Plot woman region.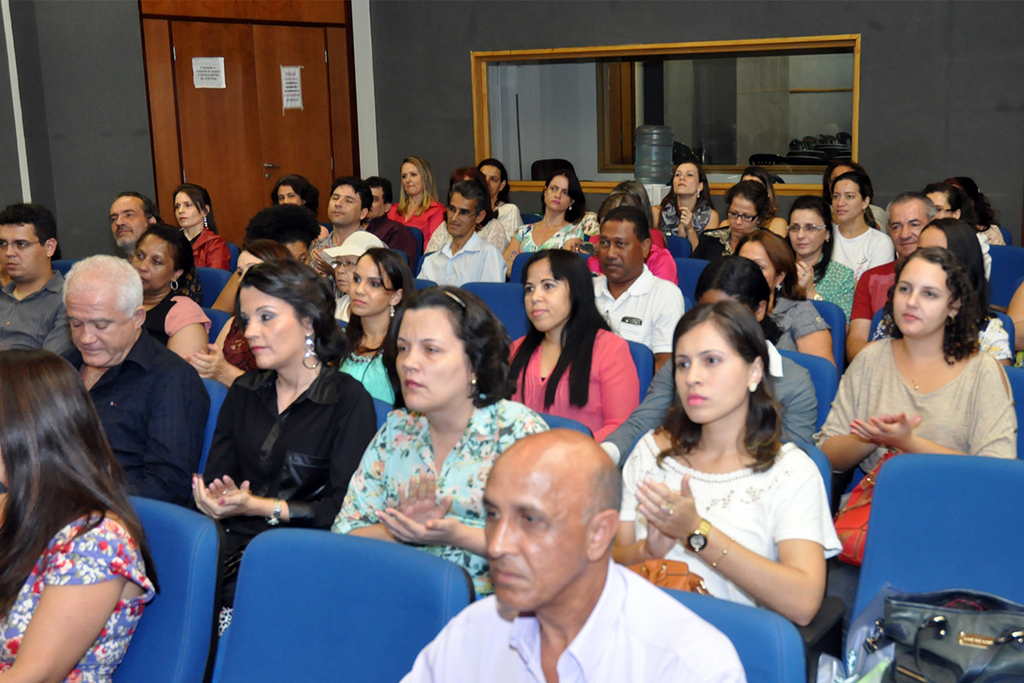
Plotted at crop(813, 247, 1022, 616).
